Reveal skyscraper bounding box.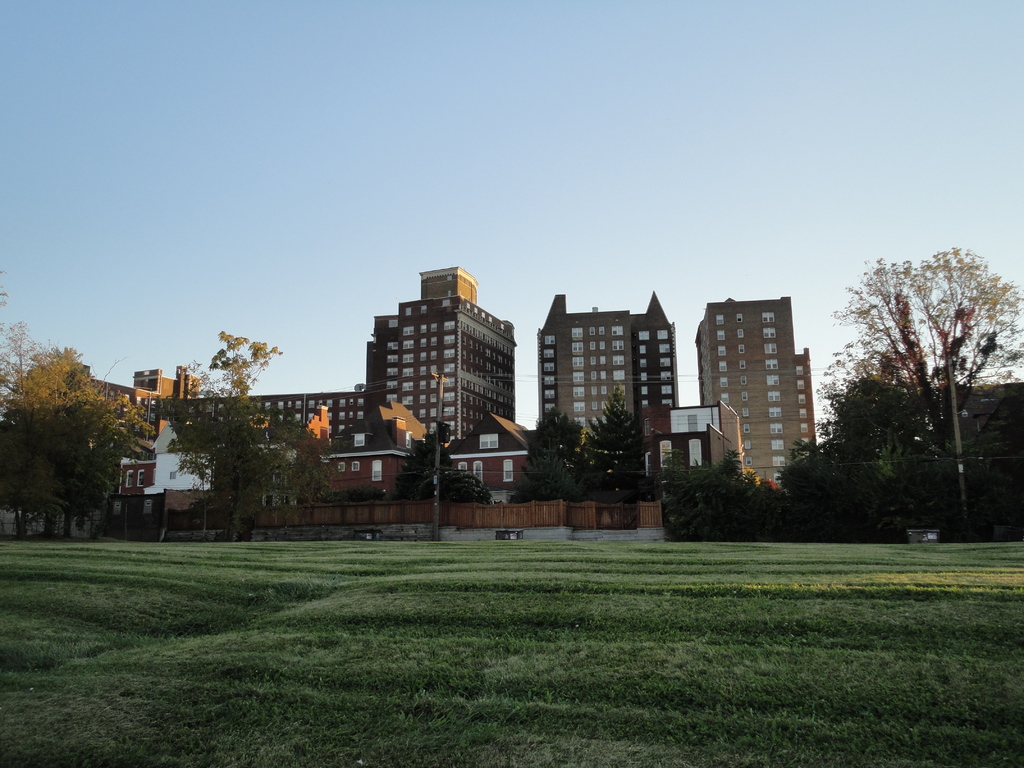
Revealed: box=[528, 292, 675, 441].
